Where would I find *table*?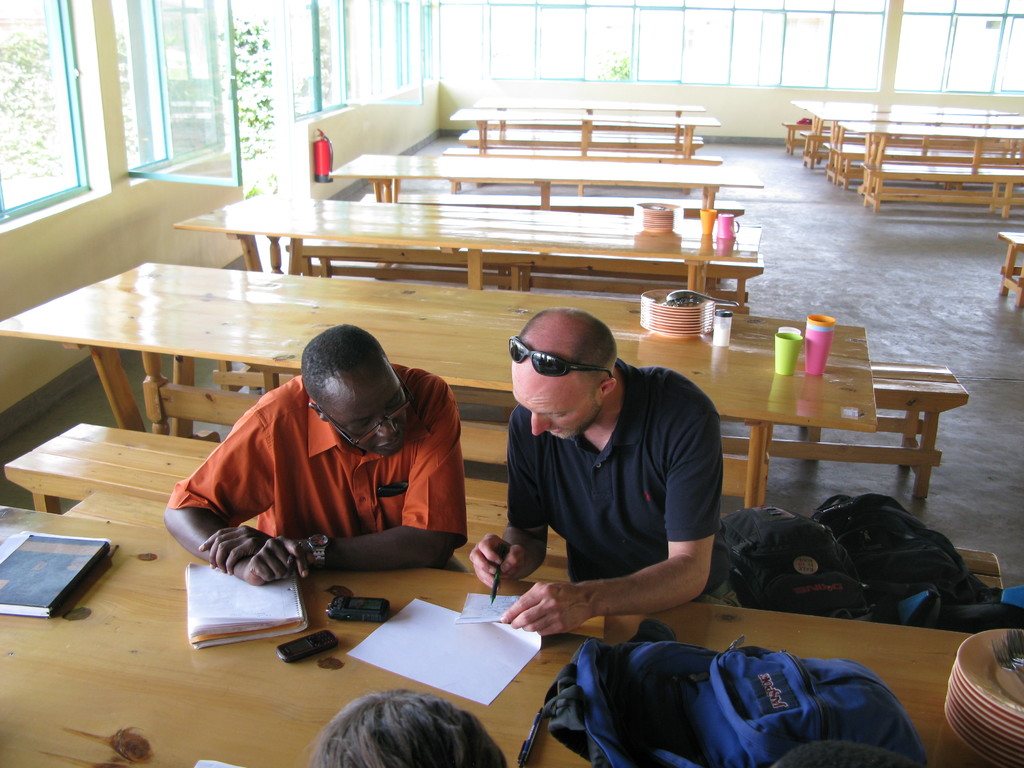
At Rect(449, 87, 718, 155).
